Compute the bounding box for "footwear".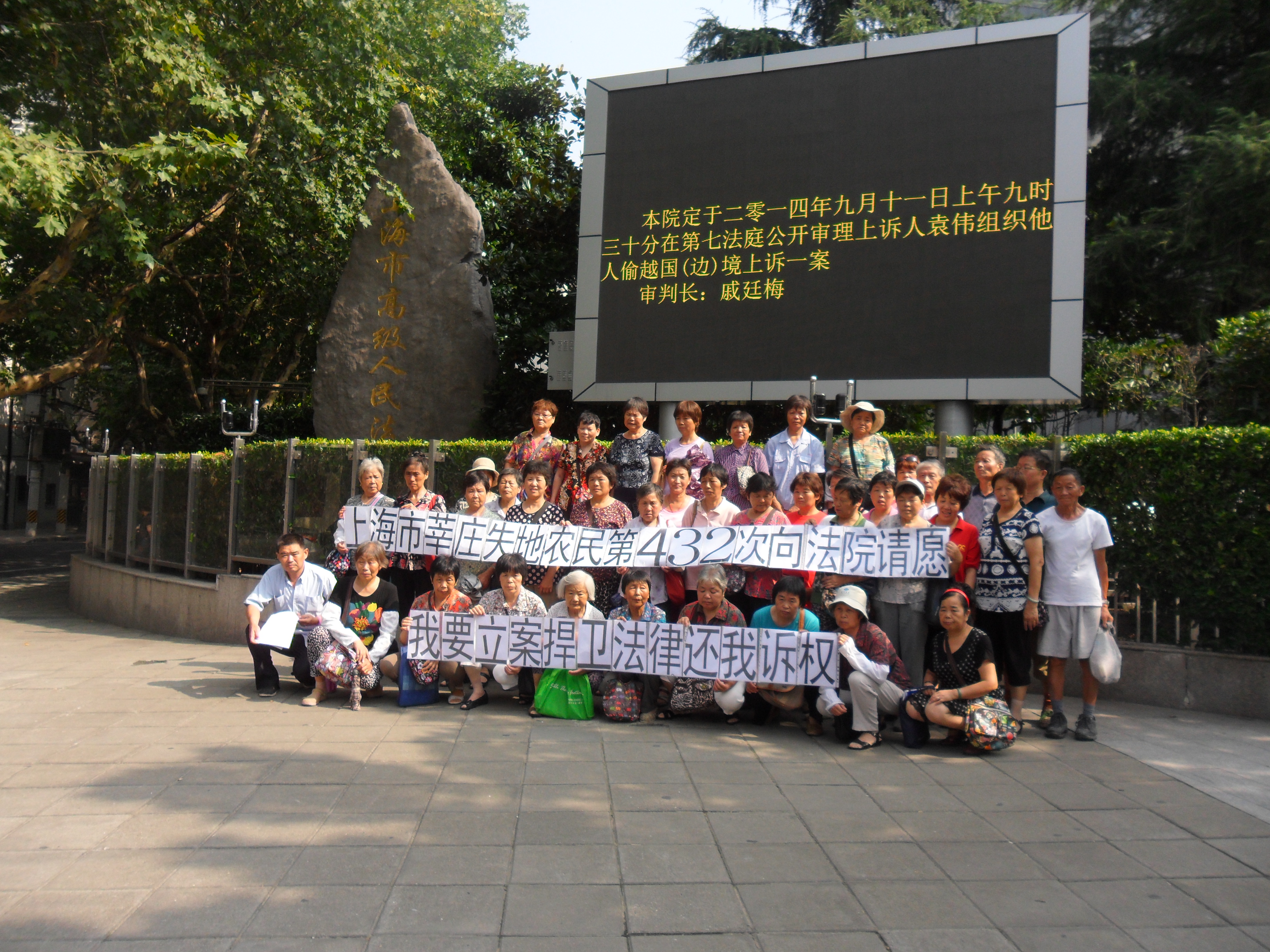
192:204:198:212.
